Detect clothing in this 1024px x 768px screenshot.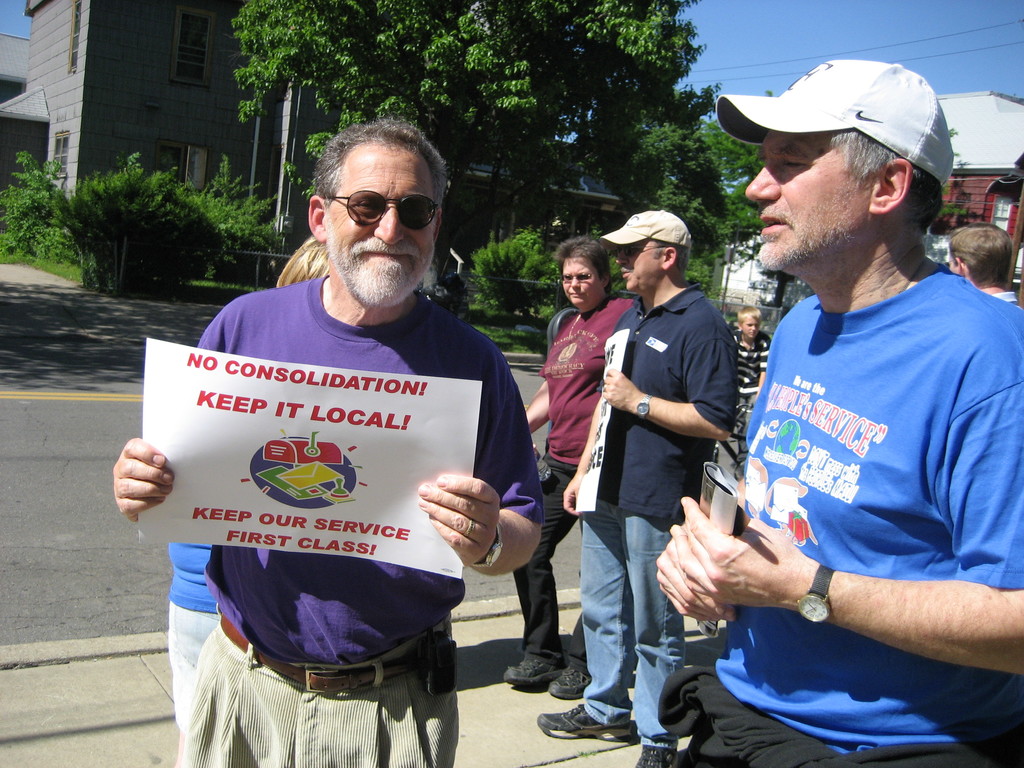
Detection: [left=733, top=333, right=766, bottom=399].
